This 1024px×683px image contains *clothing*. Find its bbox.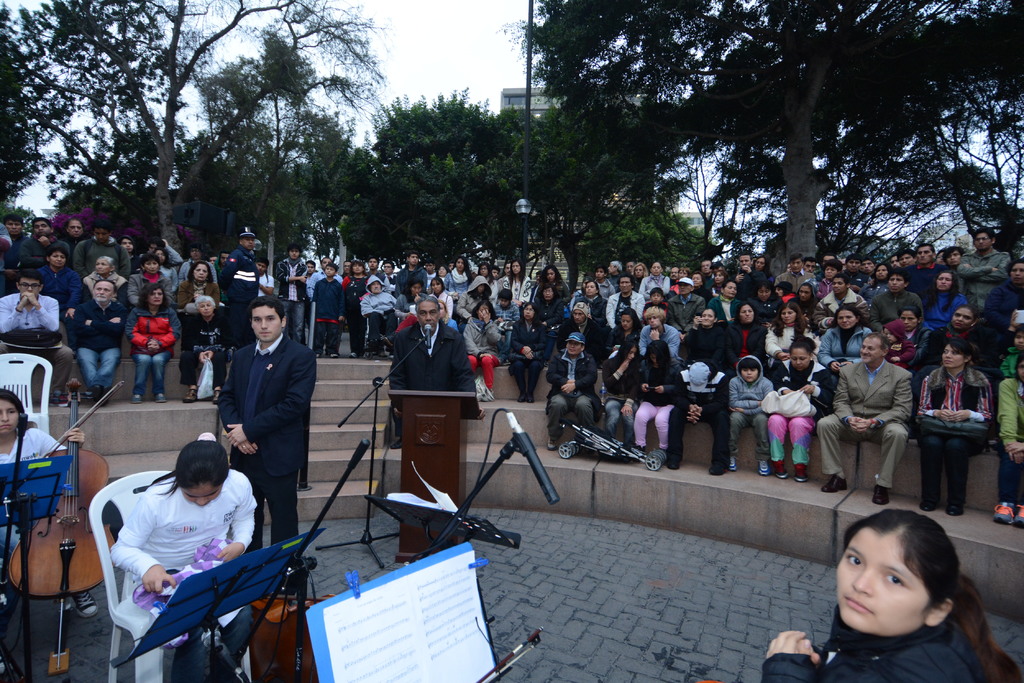
detection(0, 430, 70, 541).
